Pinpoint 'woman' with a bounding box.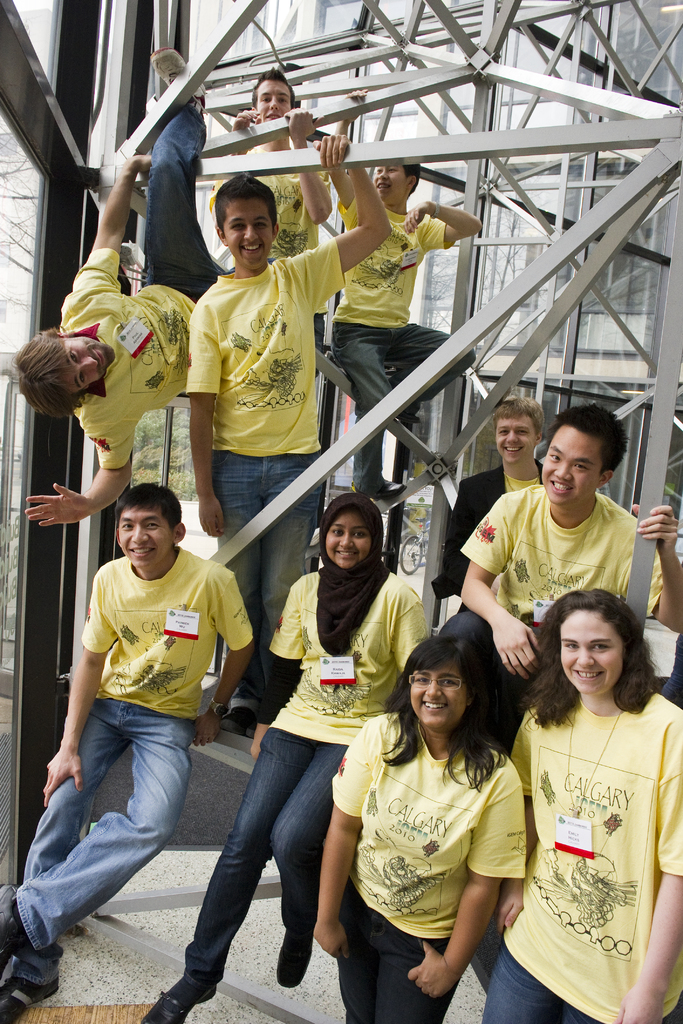
x1=475 y1=593 x2=682 y2=1021.
